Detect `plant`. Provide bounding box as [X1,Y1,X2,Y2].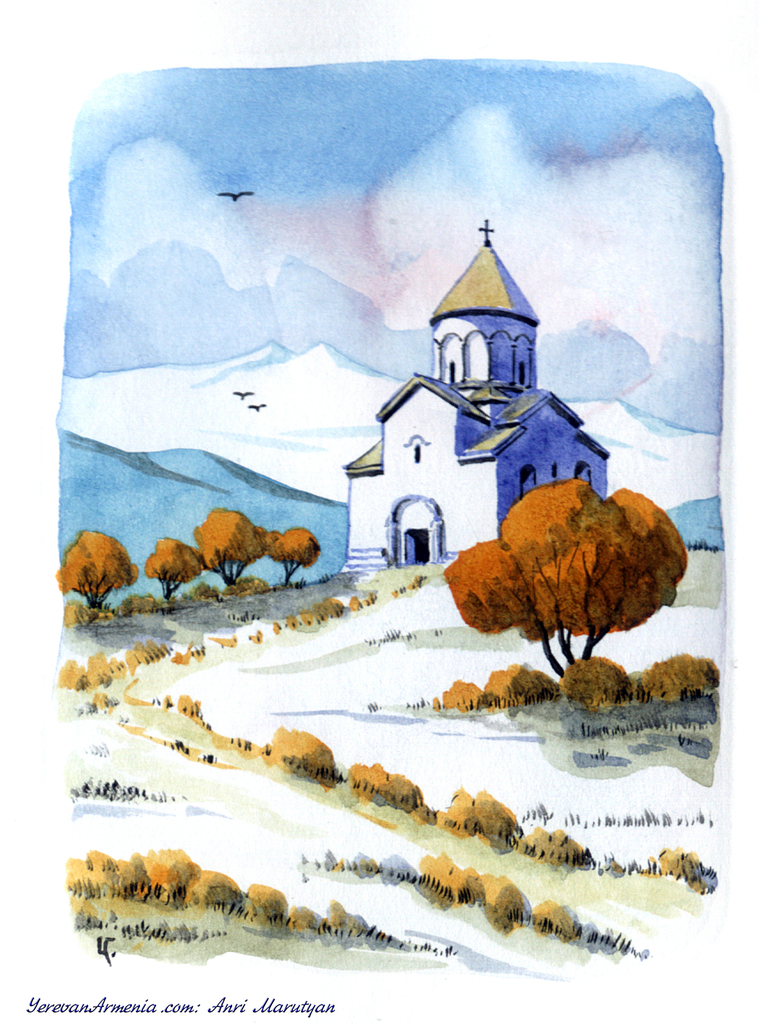
[486,664,568,707].
